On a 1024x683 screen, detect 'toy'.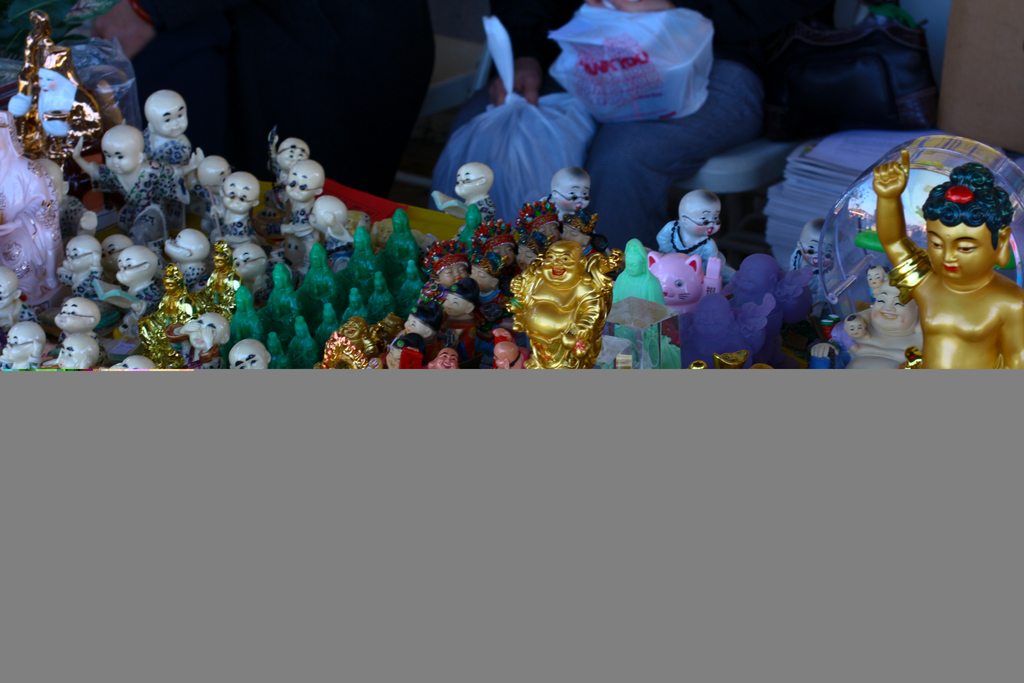
select_region(630, 179, 752, 329).
